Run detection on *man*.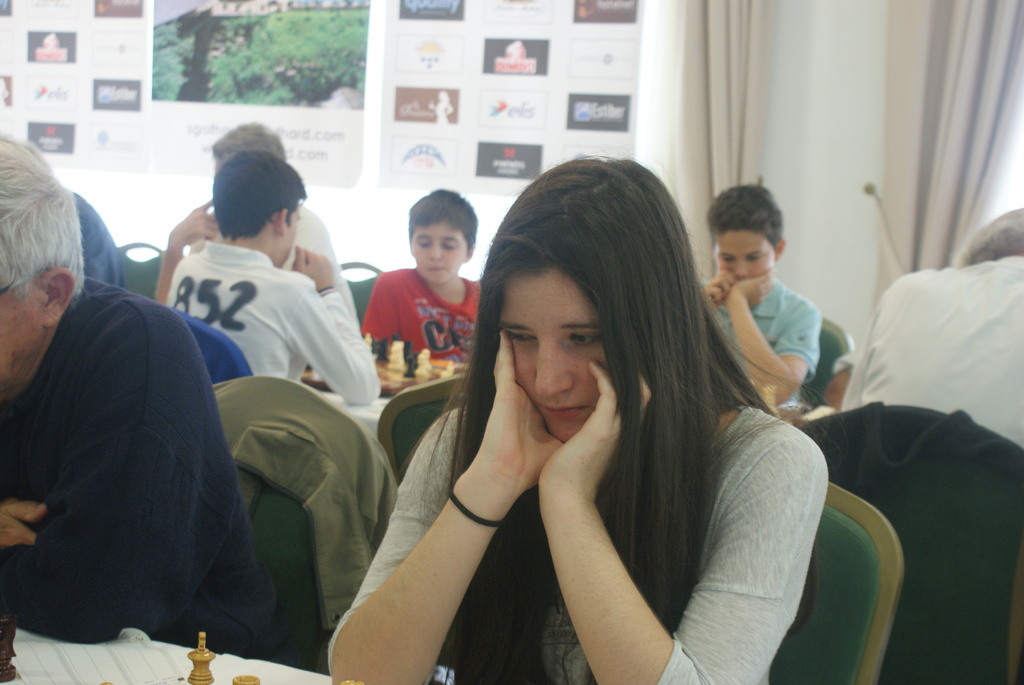
Result: (left=154, top=114, right=360, bottom=321).
